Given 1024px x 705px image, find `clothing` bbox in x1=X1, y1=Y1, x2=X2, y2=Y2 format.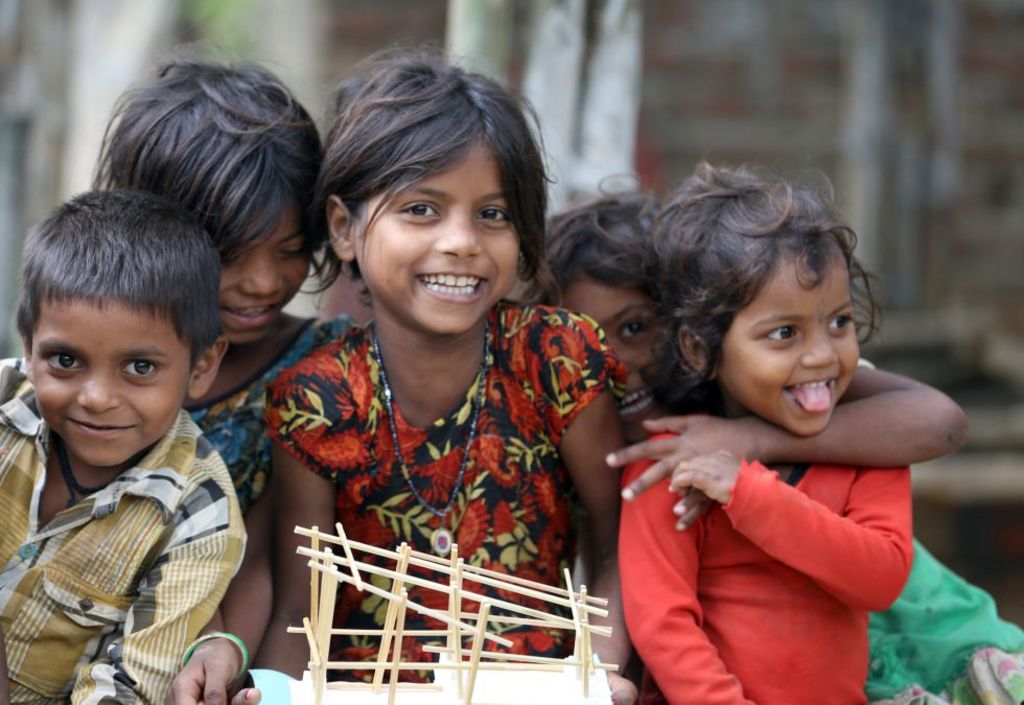
x1=865, y1=531, x2=1023, y2=704.
